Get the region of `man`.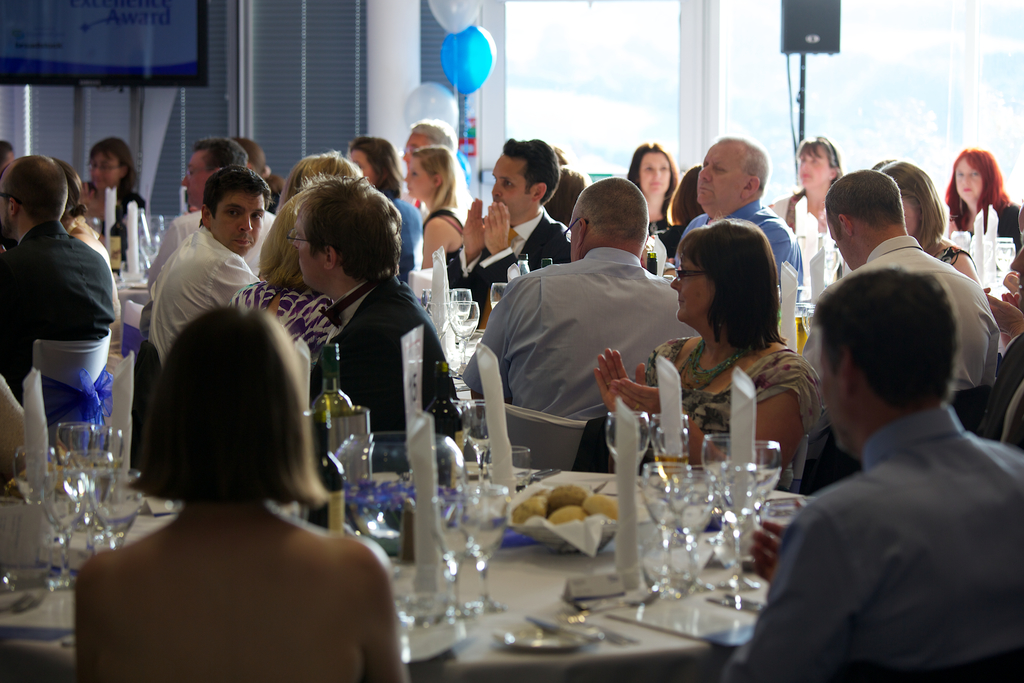
671/133/797/290.
